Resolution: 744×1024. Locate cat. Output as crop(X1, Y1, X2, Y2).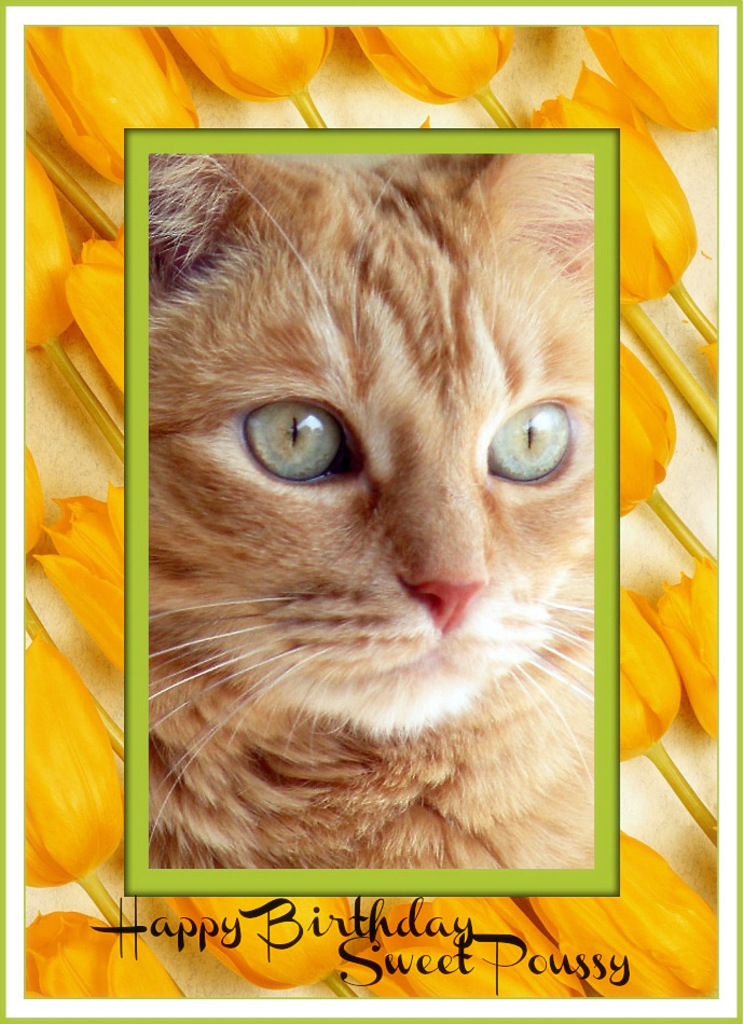
crop(146, 148, 596, 873).
